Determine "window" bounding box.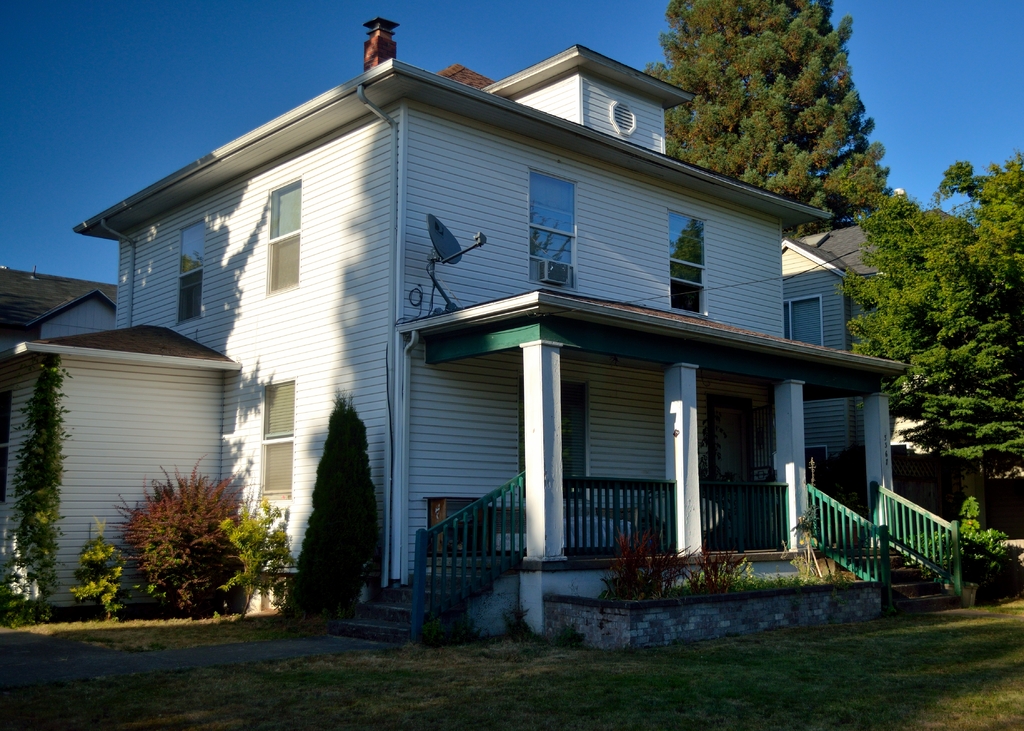
Determined: 260, 379, 296, 504.
